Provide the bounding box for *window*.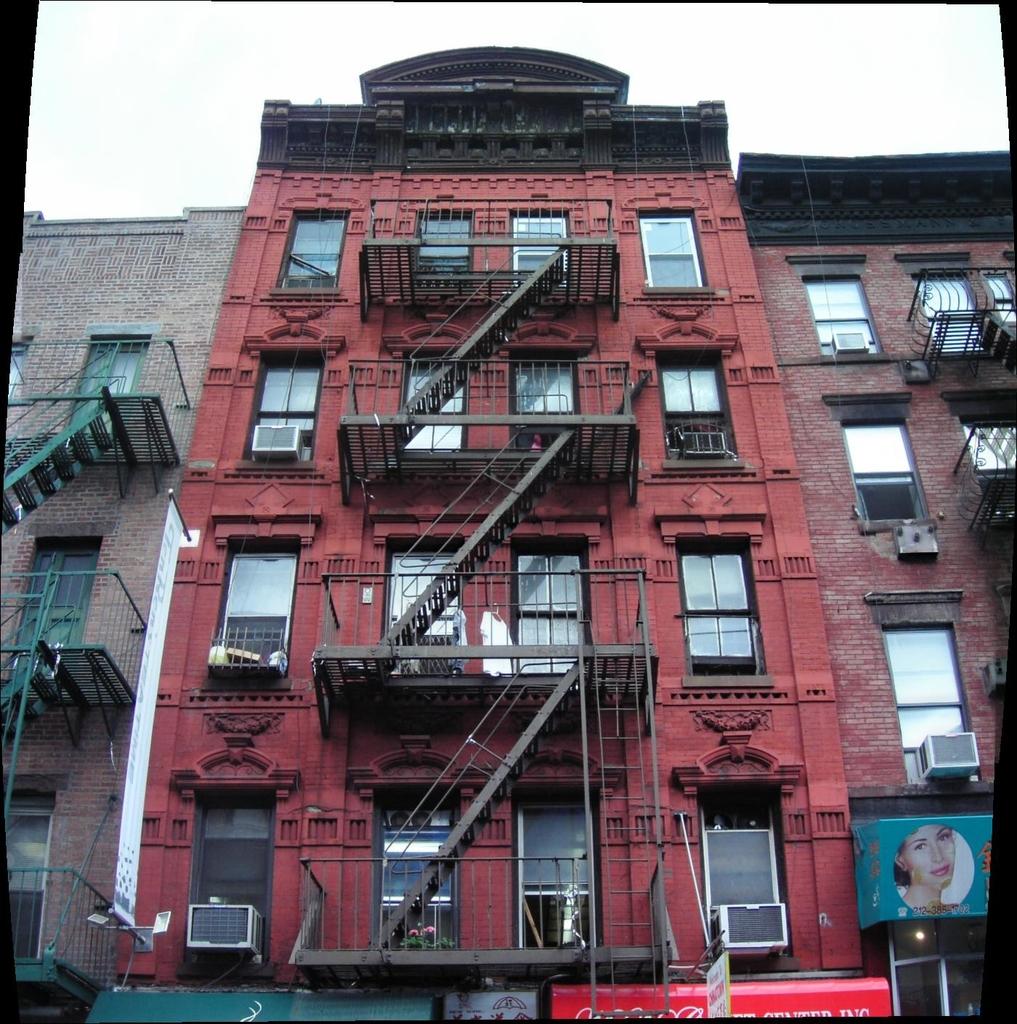
select_region(838, 422, 933, 533).
